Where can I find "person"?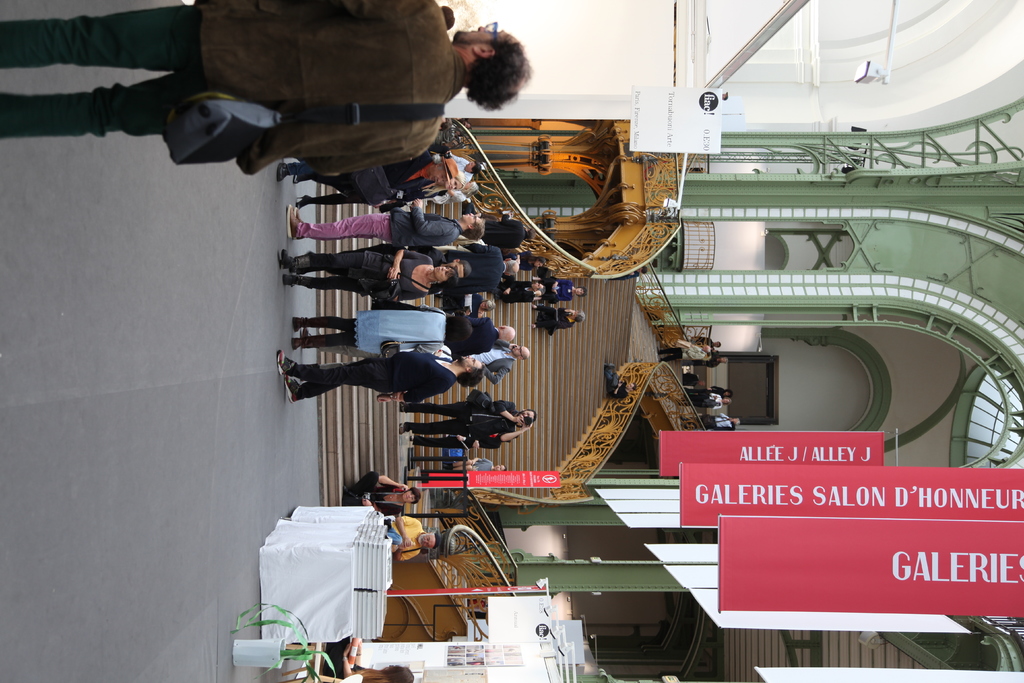
You can find it at [321, 633, 414, 682].
